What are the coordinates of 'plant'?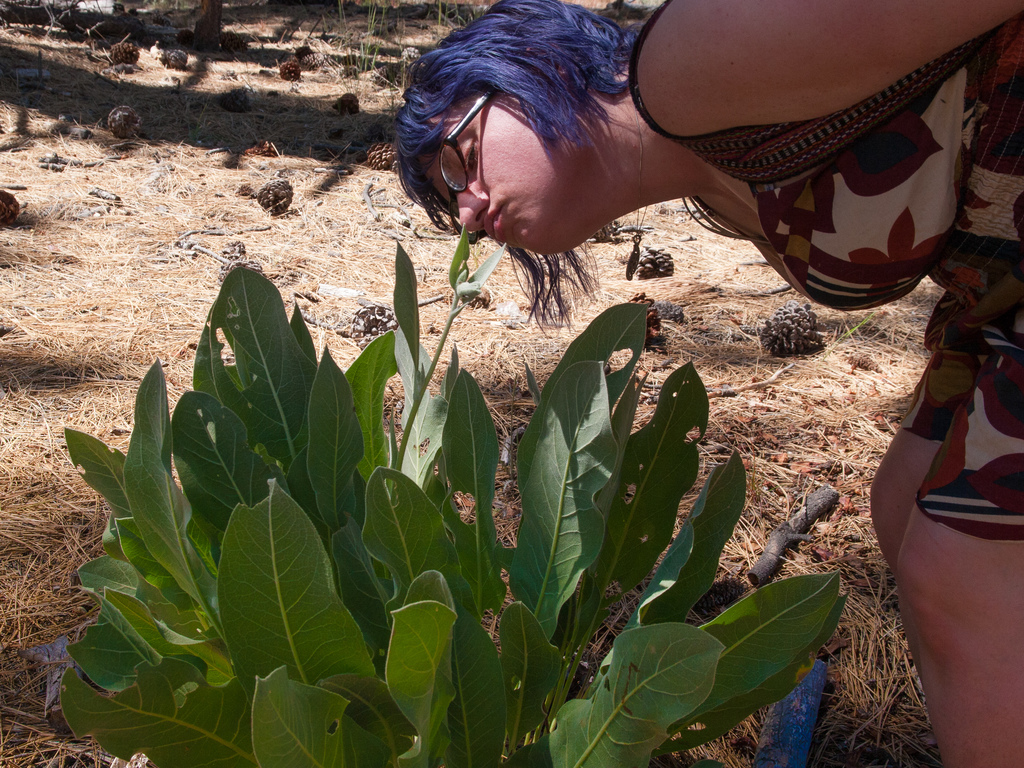
761/295/829/357.
